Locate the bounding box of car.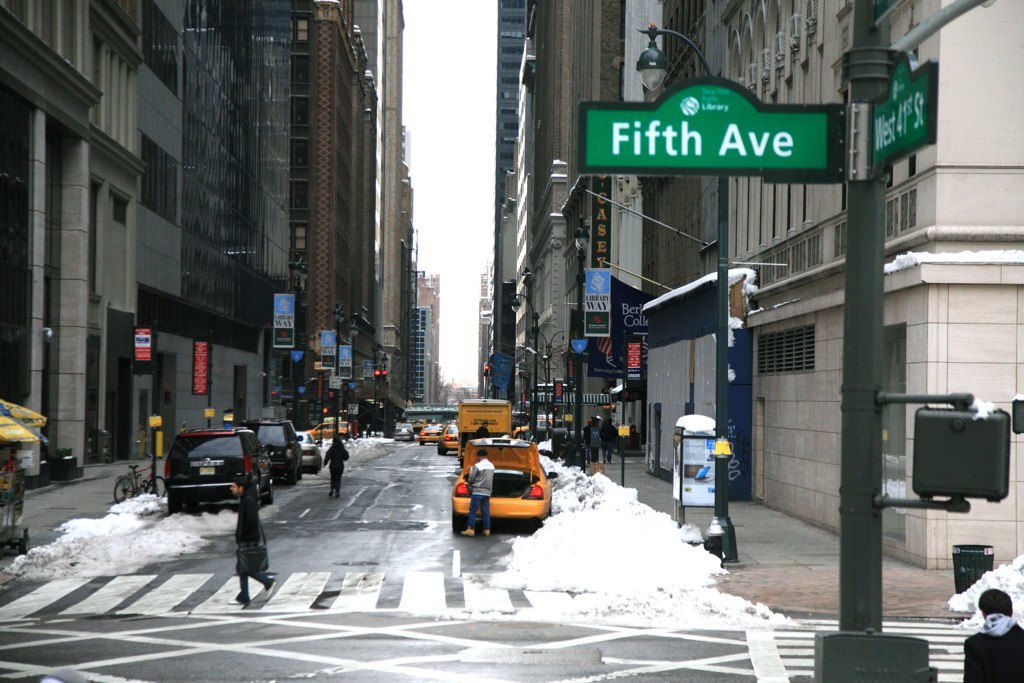
Bounding box: region(388, 418, 412, 442).
